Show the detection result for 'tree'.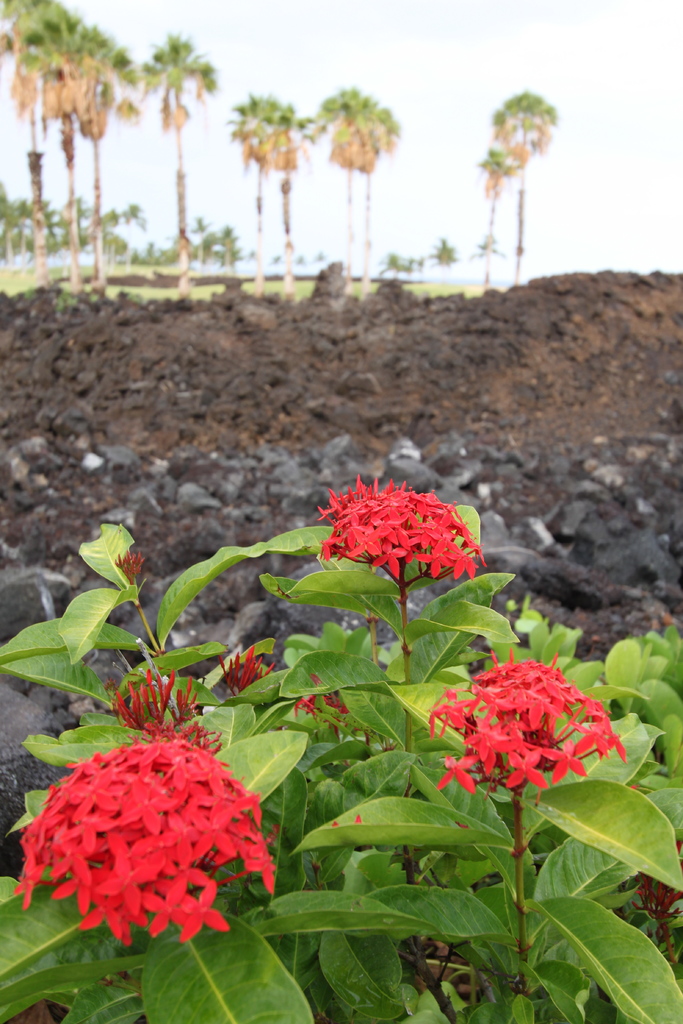
{"x1": 313, "y1": 89, "x2": 413, "y2": 285}.
